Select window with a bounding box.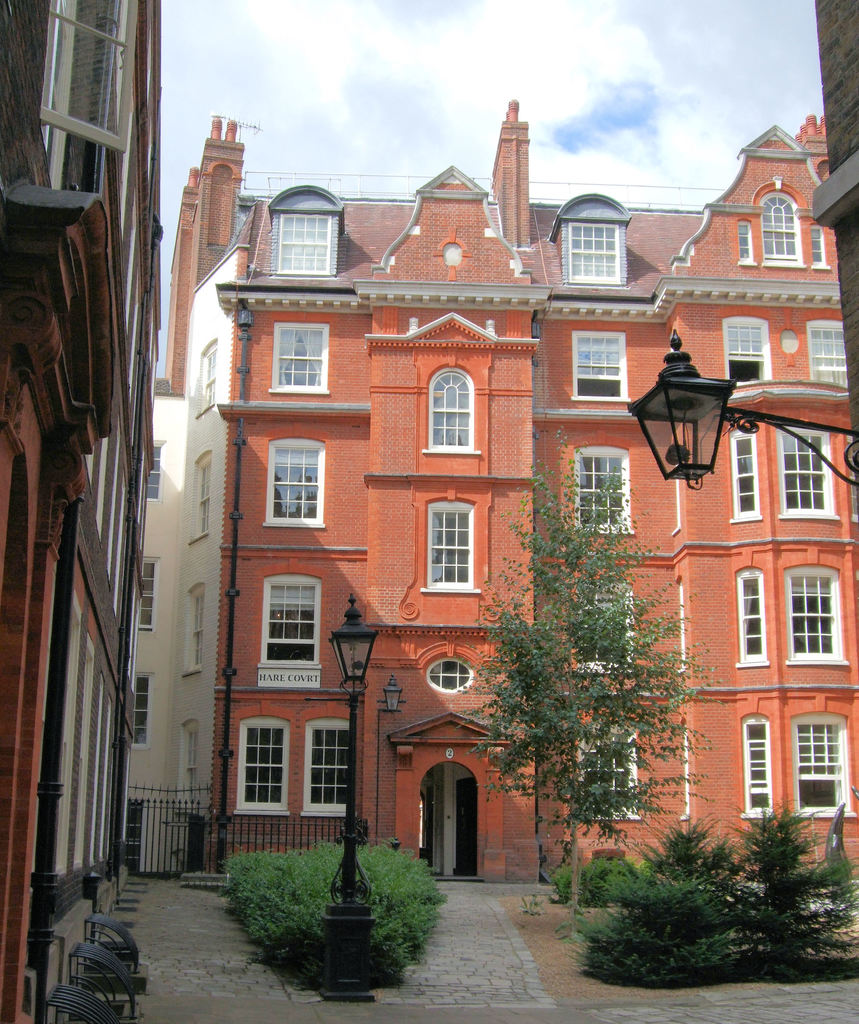
766 191 794 280.
